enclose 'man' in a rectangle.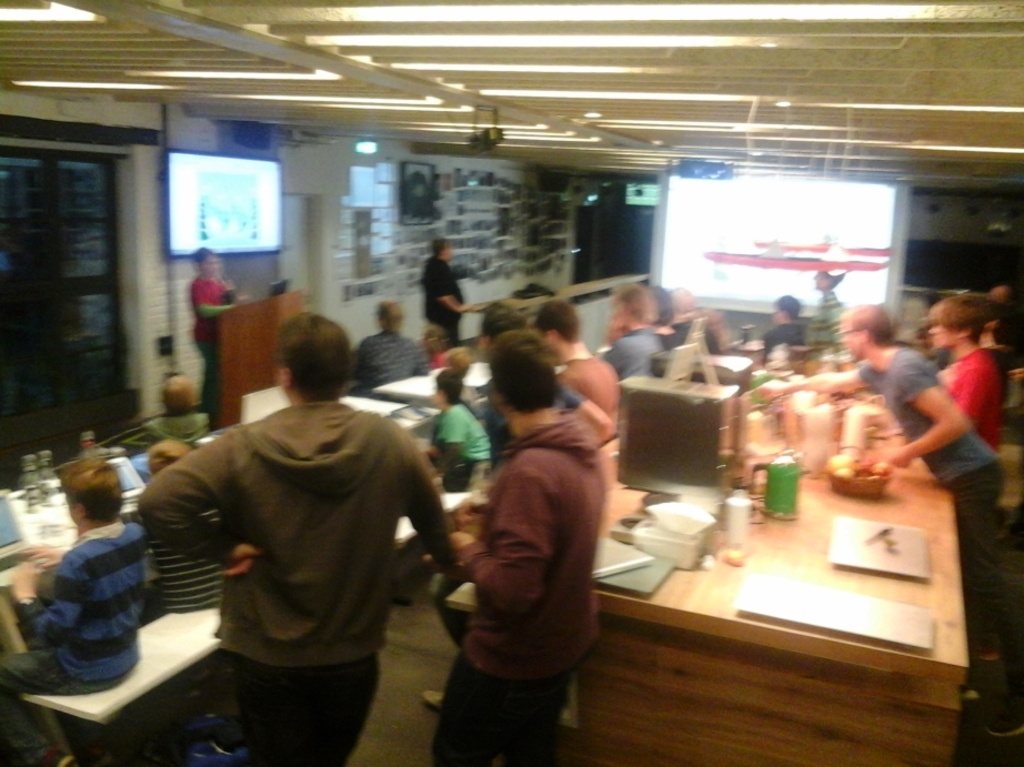
760:305:1005:653.
